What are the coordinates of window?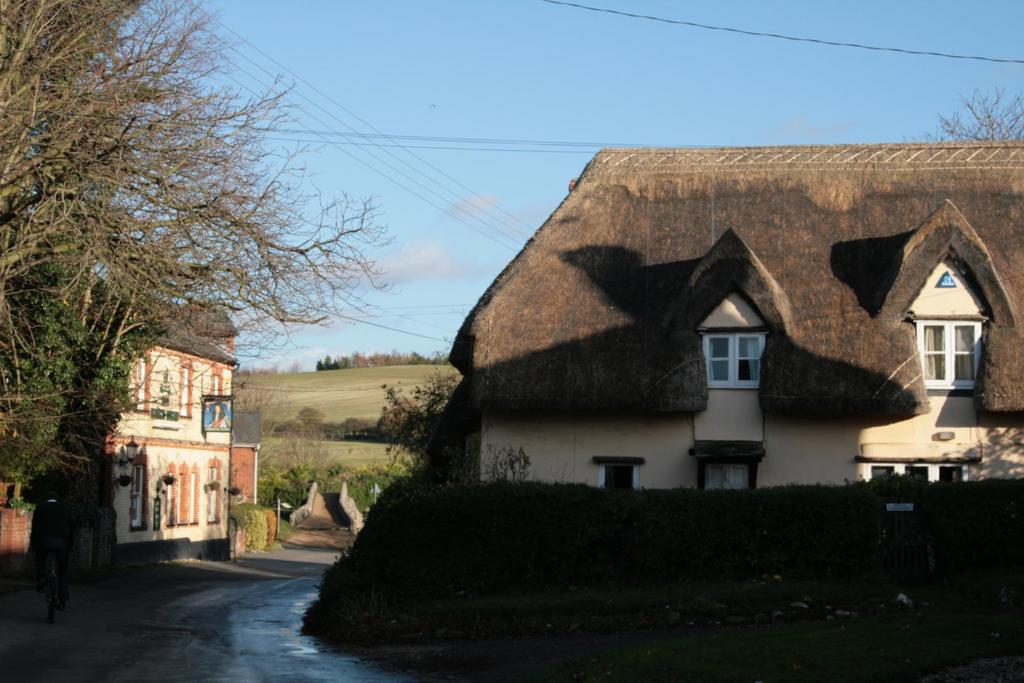
(596, 462, 637, 488).
